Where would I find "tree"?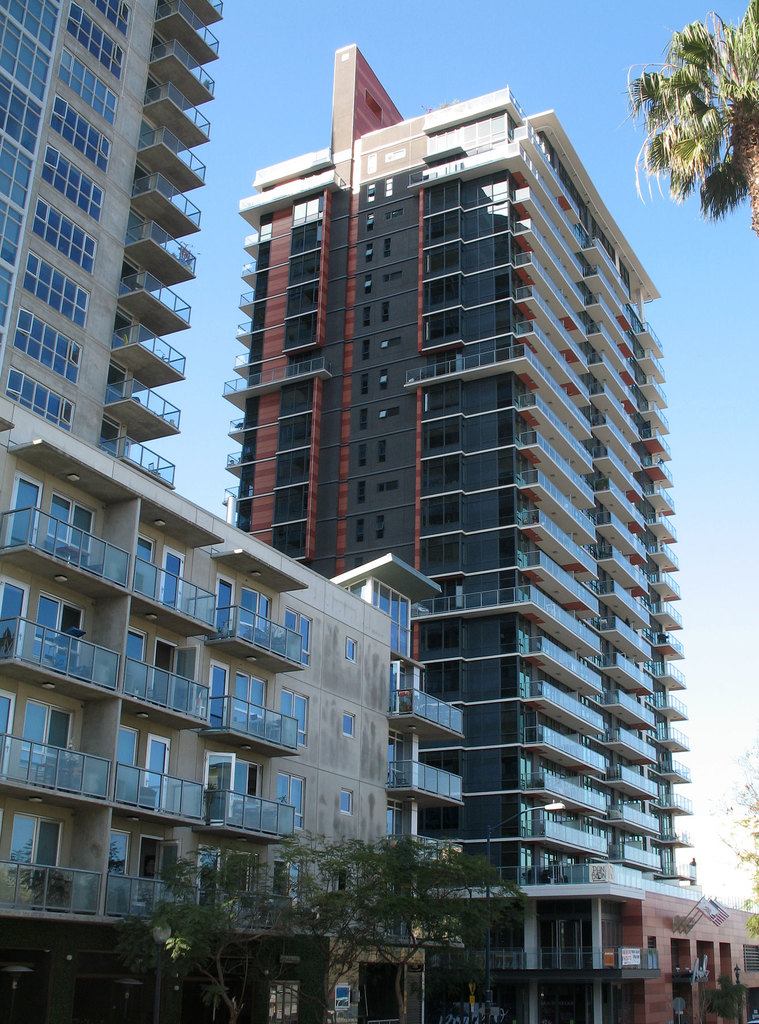
At 624,0,758,240.
